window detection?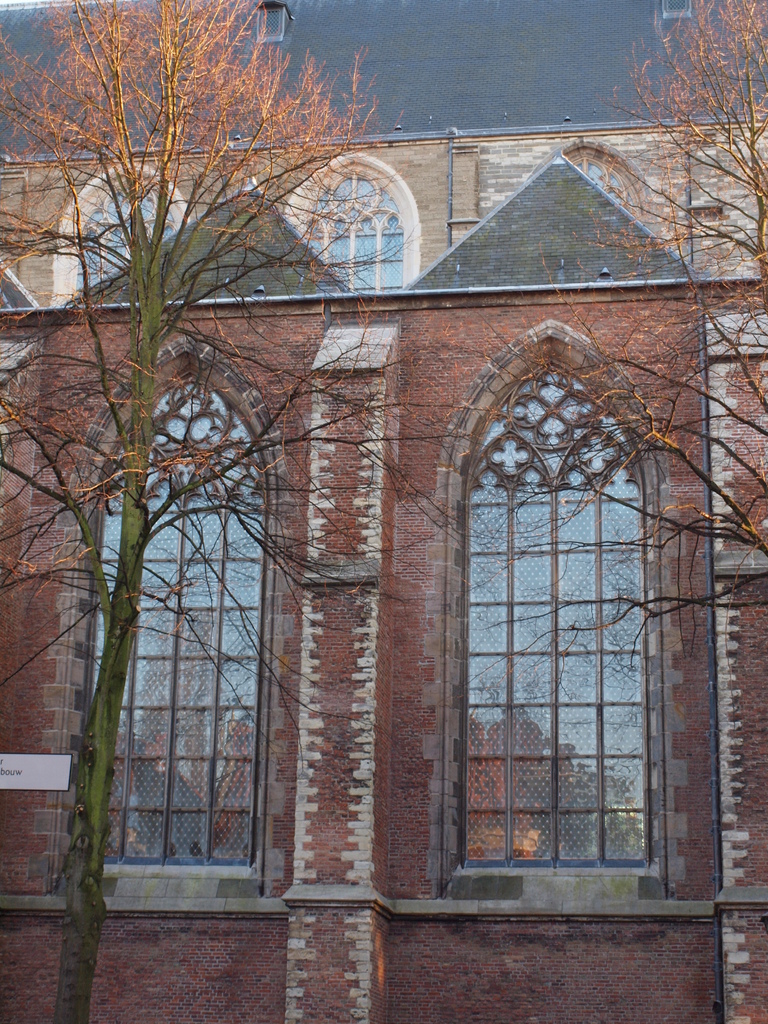
<bbox>431, 268, 701, 901</bbox>
